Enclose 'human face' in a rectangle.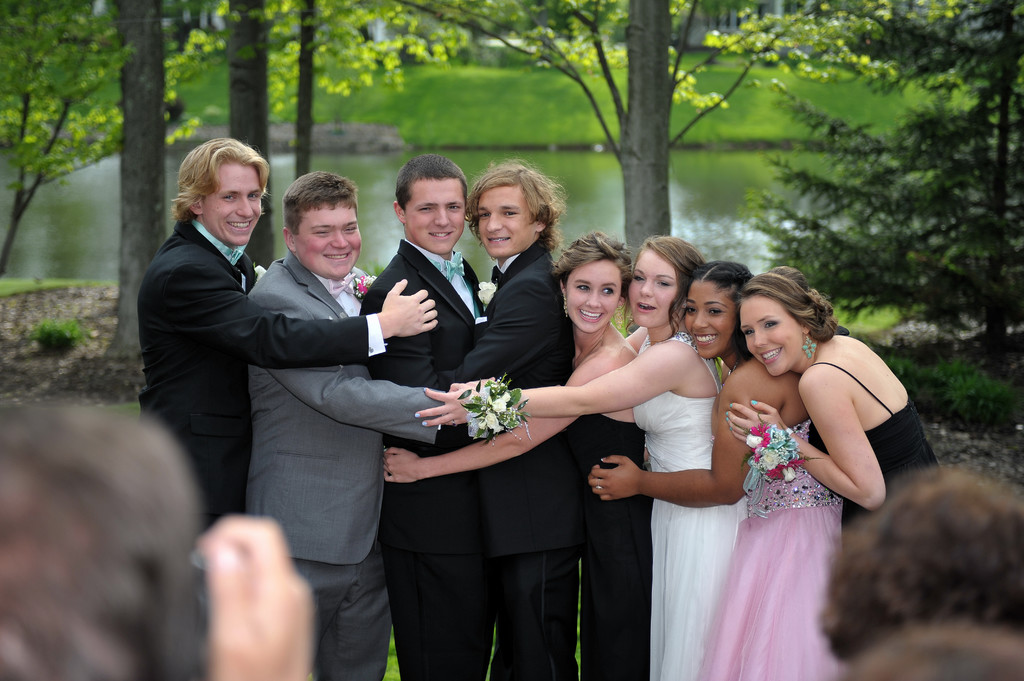
[left=564, top=258, right=621, bottom=333].
